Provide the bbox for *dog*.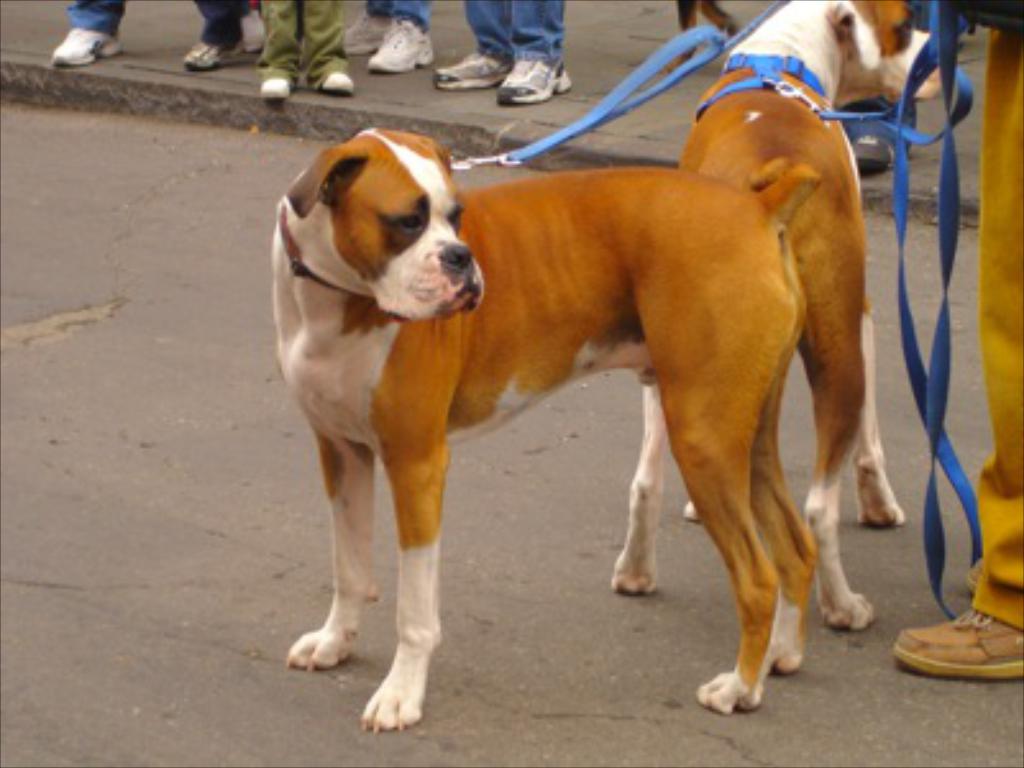
<box>609,0,942,635</box>.
